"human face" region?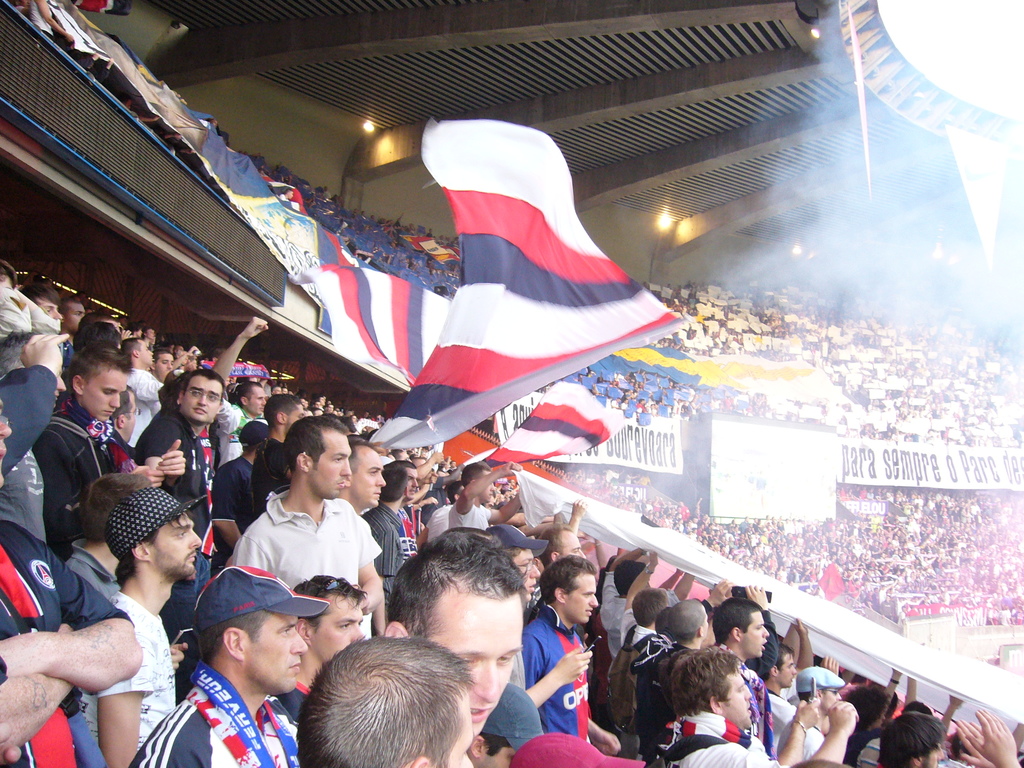
401,468,418,503
